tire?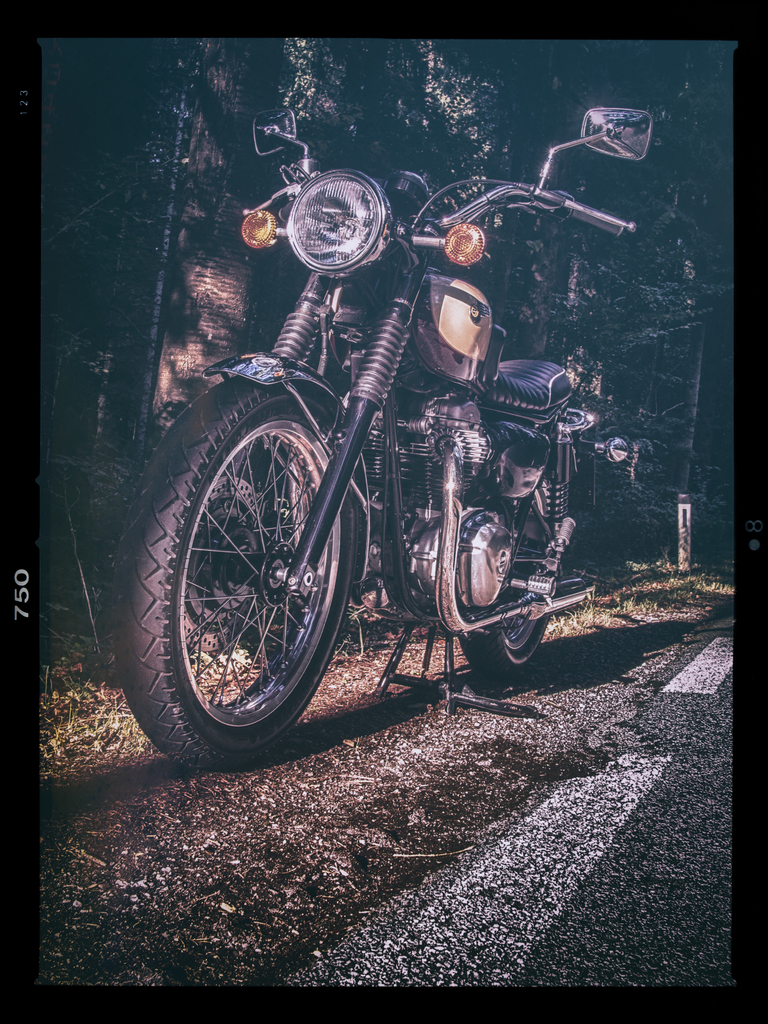
rect(465, 489, 564, 678)
